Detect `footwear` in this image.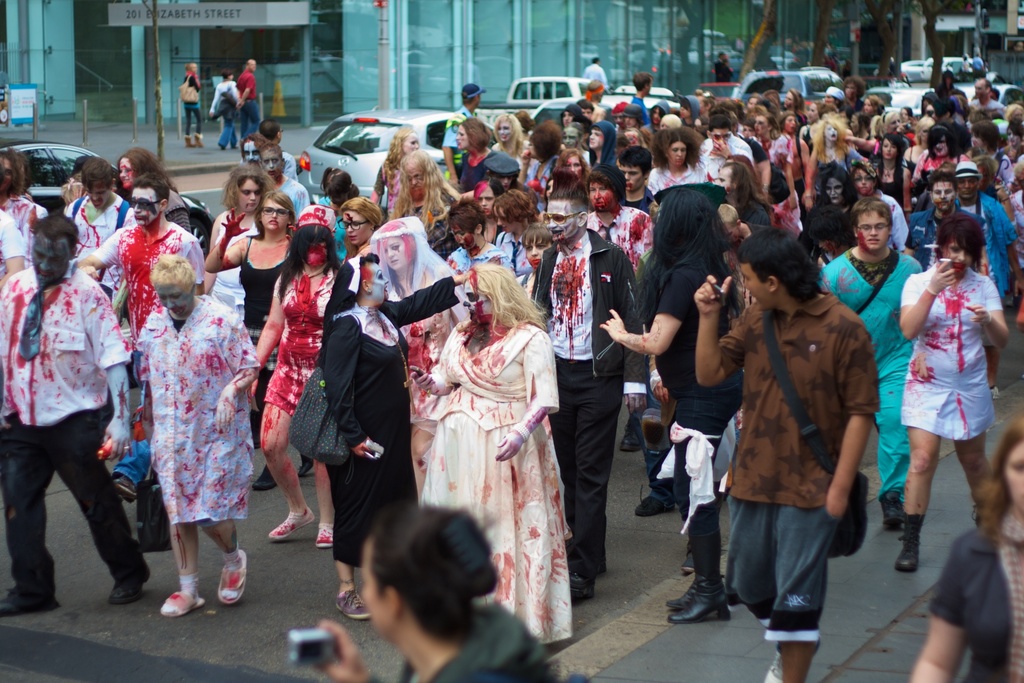
Detection: bbox=(896, 532, 922, 572).
